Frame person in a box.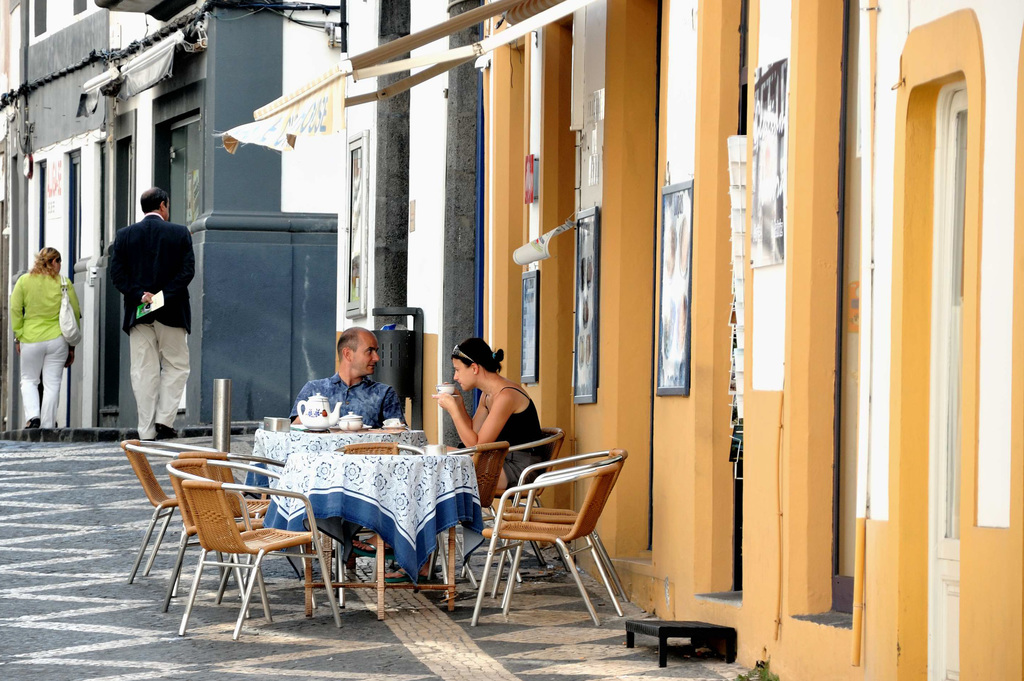
box(106, 187, 197, 446).
